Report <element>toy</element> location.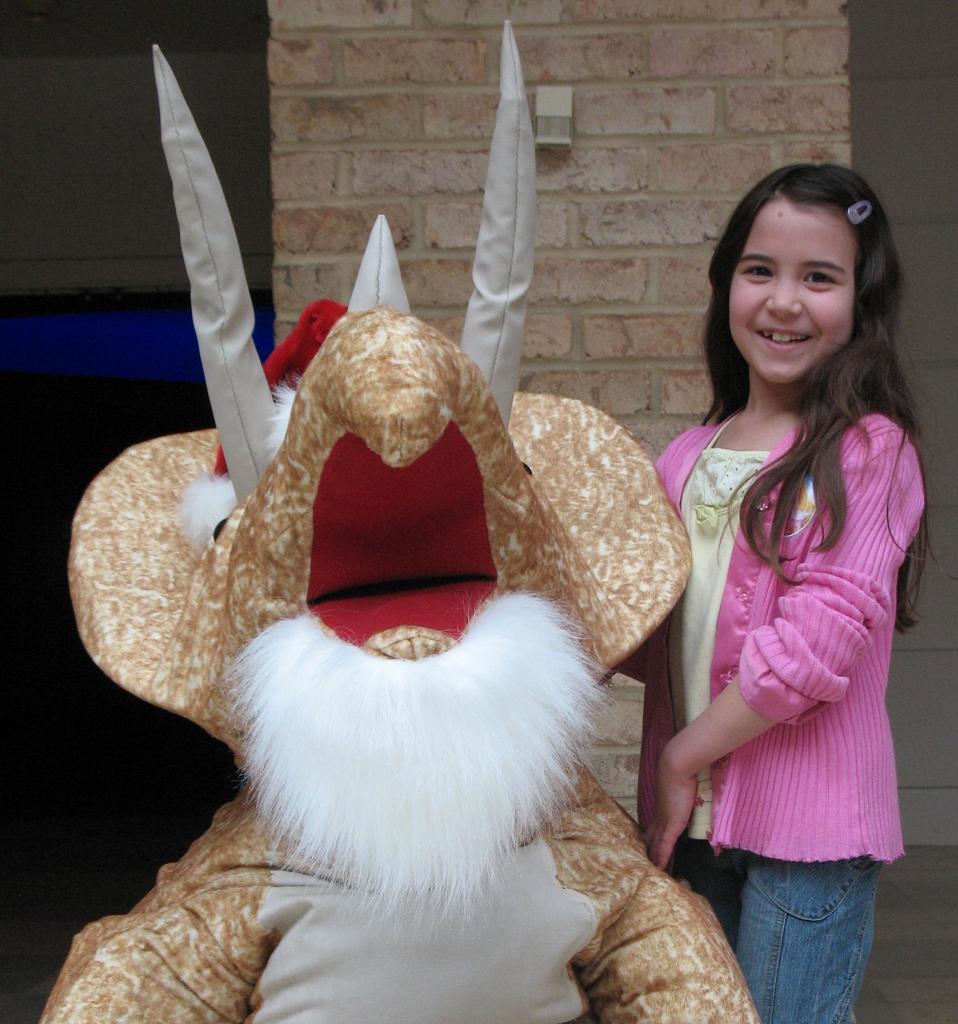
Report: 25:10:765:1023.
